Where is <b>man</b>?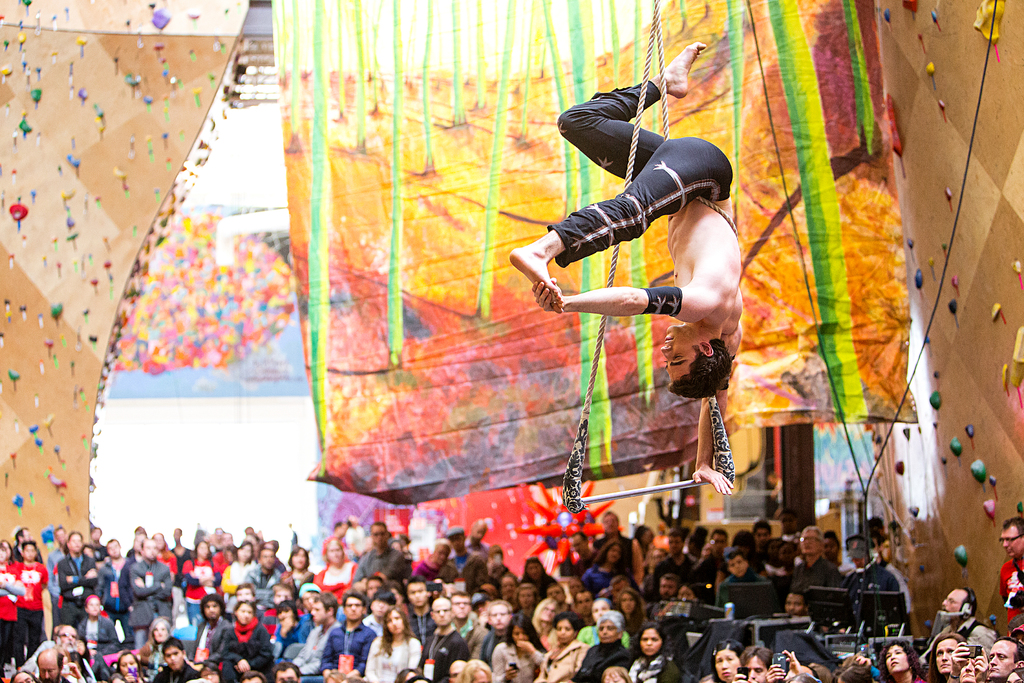
box=[717, 545, 769, 599].
